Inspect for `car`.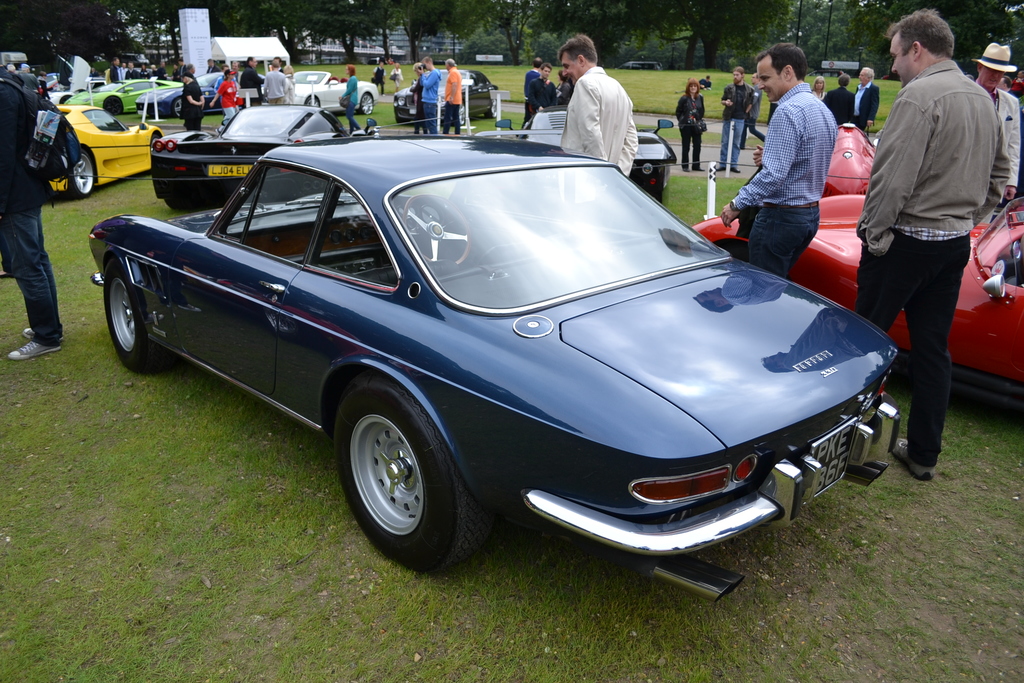
Inspection: [left=282, top=66, right=384, bottom=109].
